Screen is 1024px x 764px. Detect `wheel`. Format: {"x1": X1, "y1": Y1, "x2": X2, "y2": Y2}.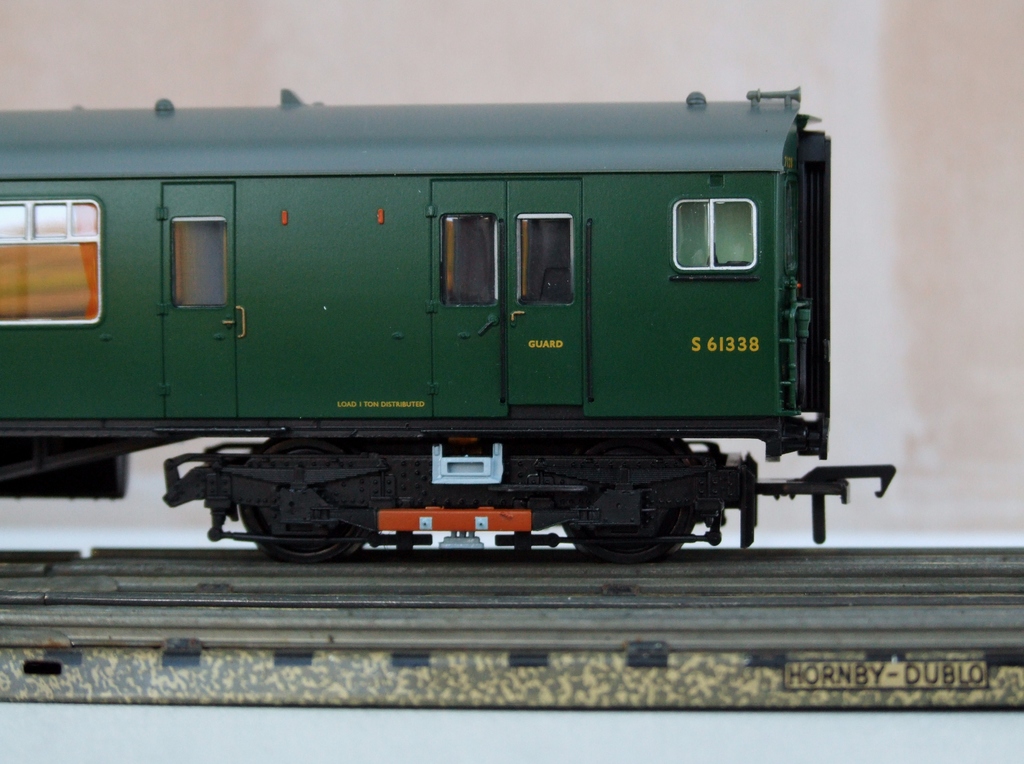
{"x1": 576, "y1": 439, "x2": 682, "y2": 561}.
